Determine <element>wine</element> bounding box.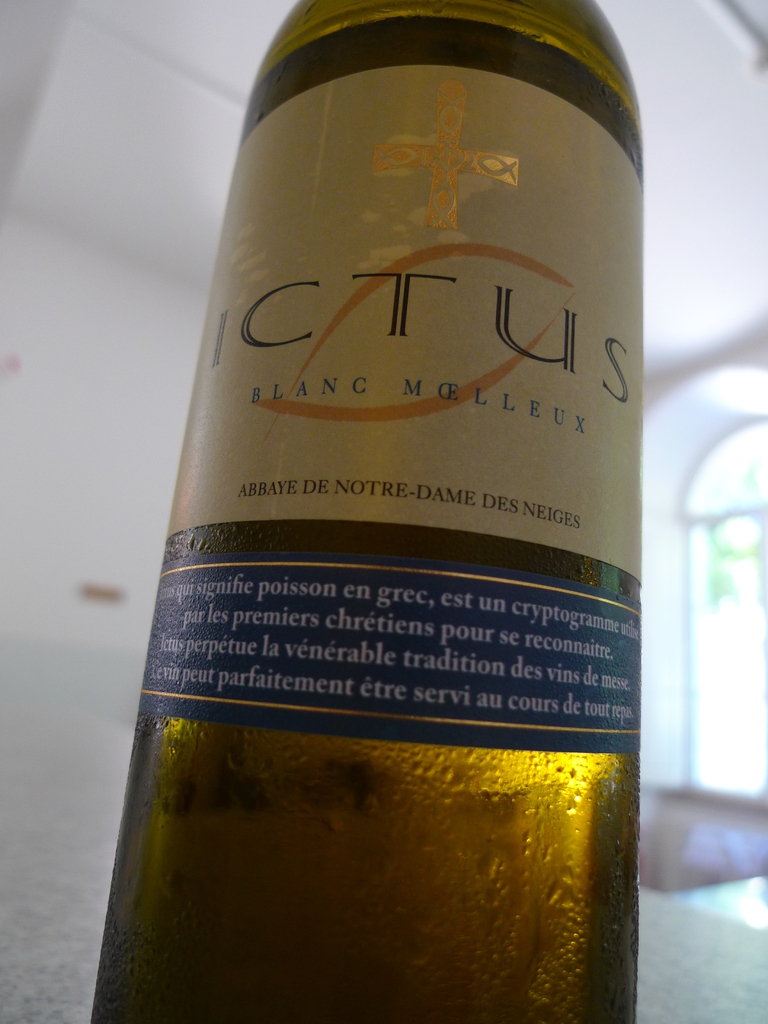
Determined: (x1=93, y1=10, x2=668, y2=984).
